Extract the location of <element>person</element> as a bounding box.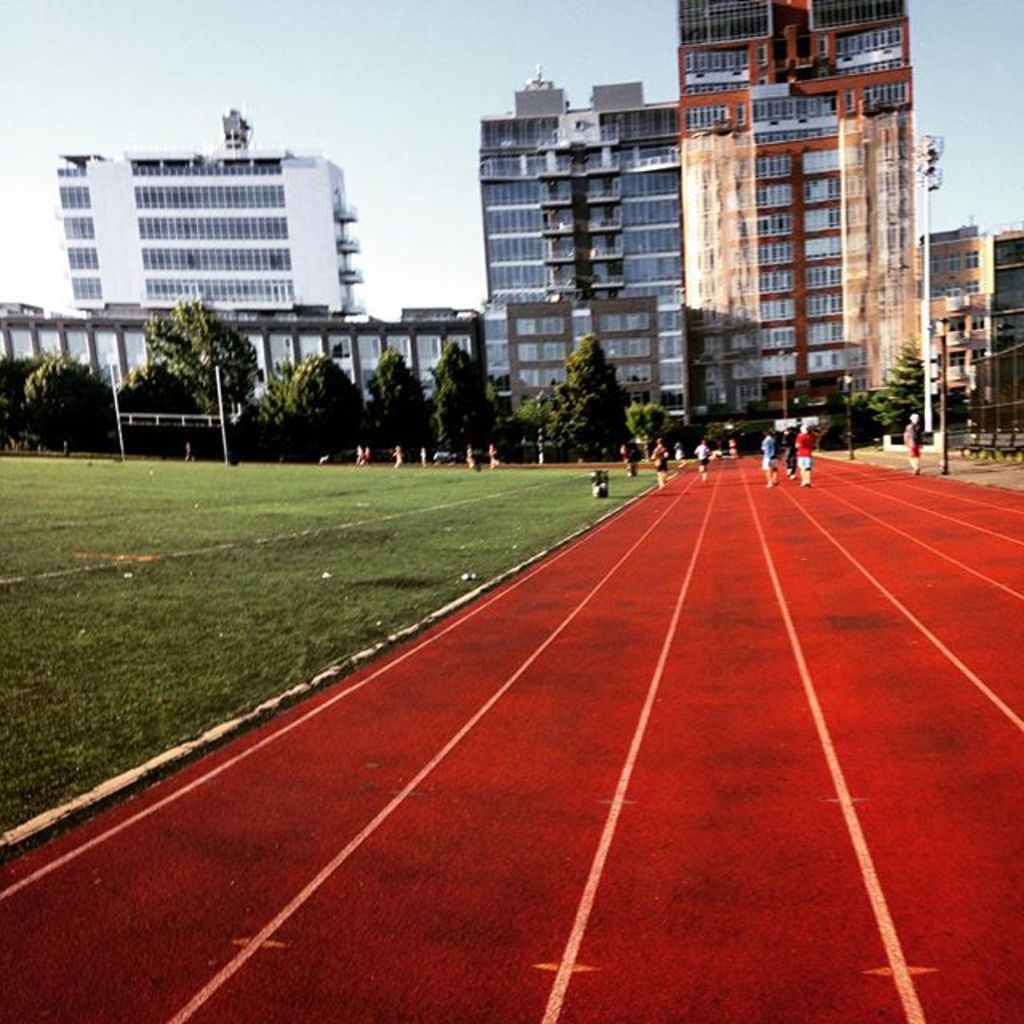
{"left": 898, "top": 410, "right": 931, "bottom": 472}.
